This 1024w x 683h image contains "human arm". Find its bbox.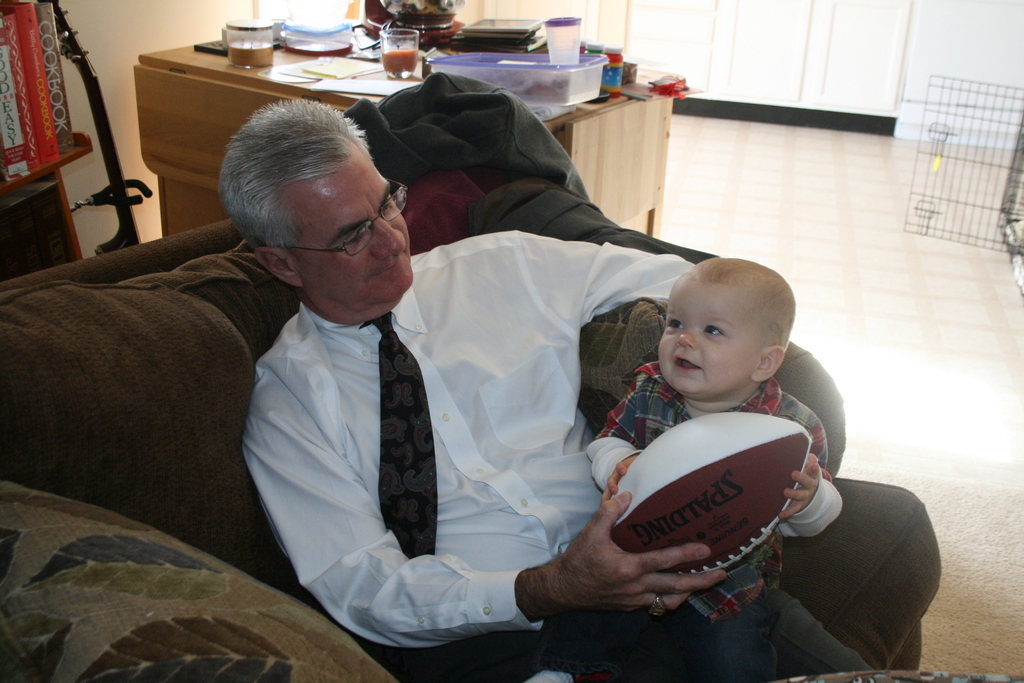
242,375,723,641.
